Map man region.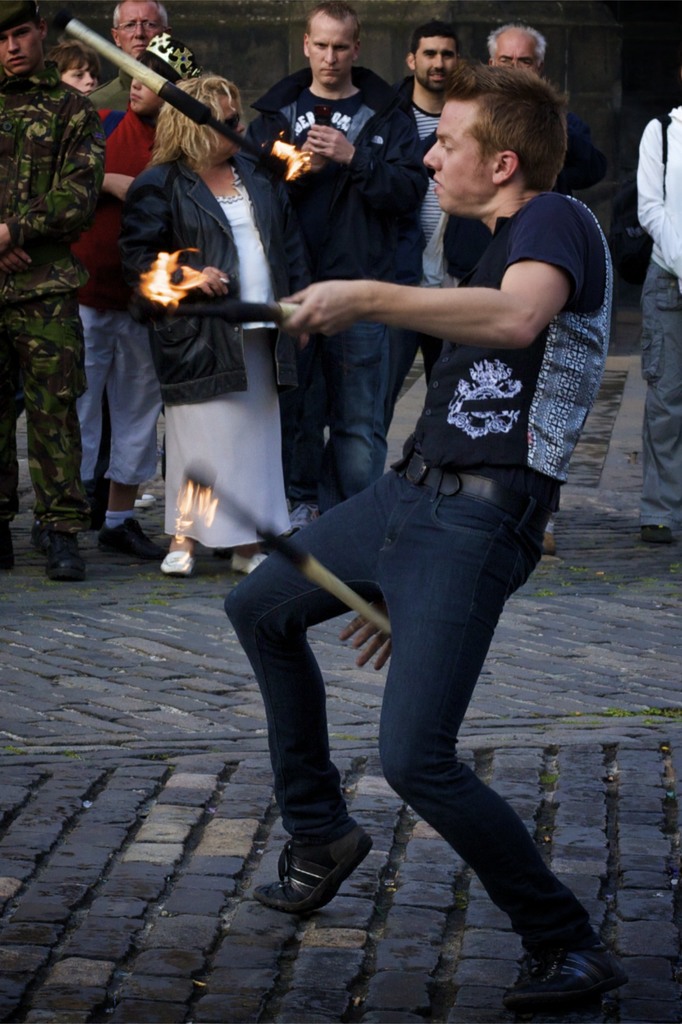
Mapped to 0,3,117,589.
